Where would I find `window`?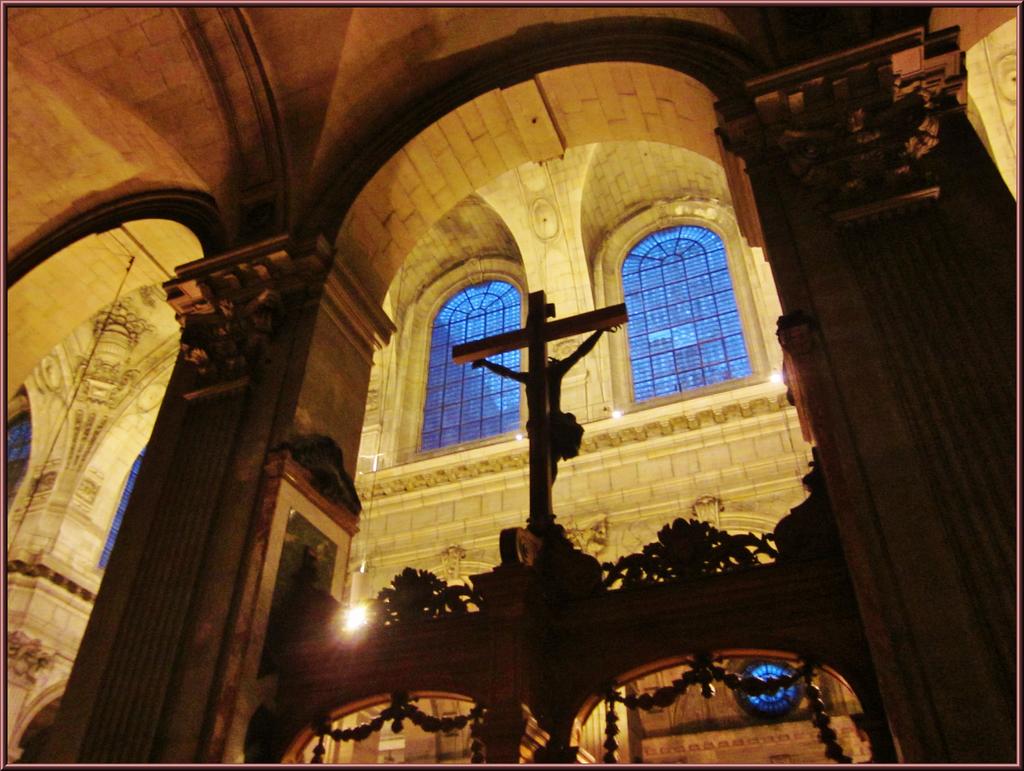
At region(616, 197, 758, 417).
